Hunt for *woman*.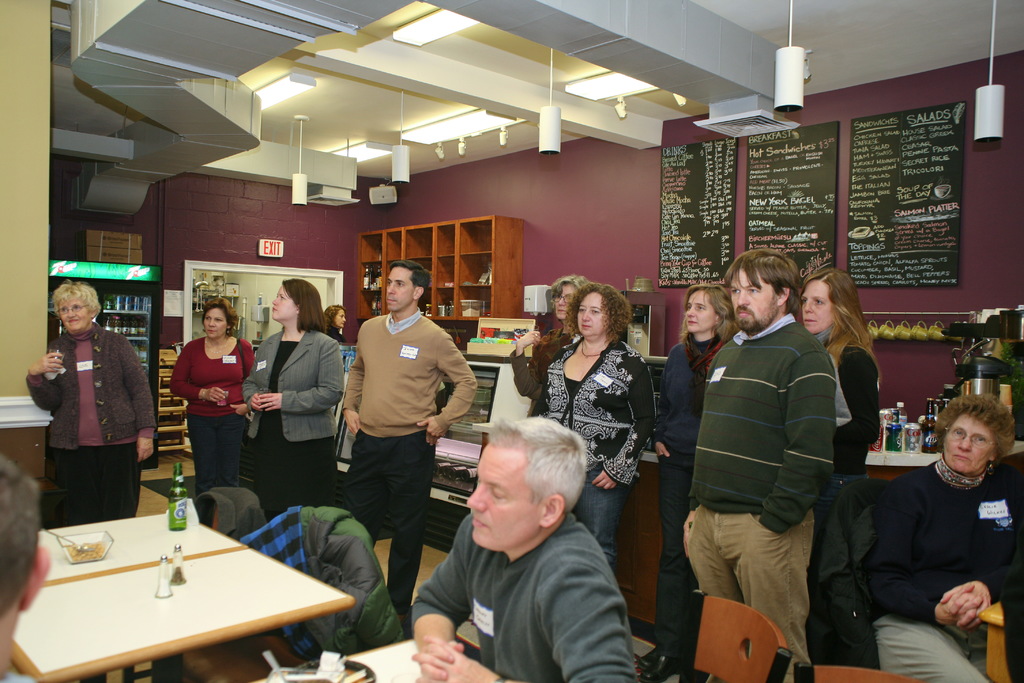
Hunted down at box=[239, 279, 346, 512].
